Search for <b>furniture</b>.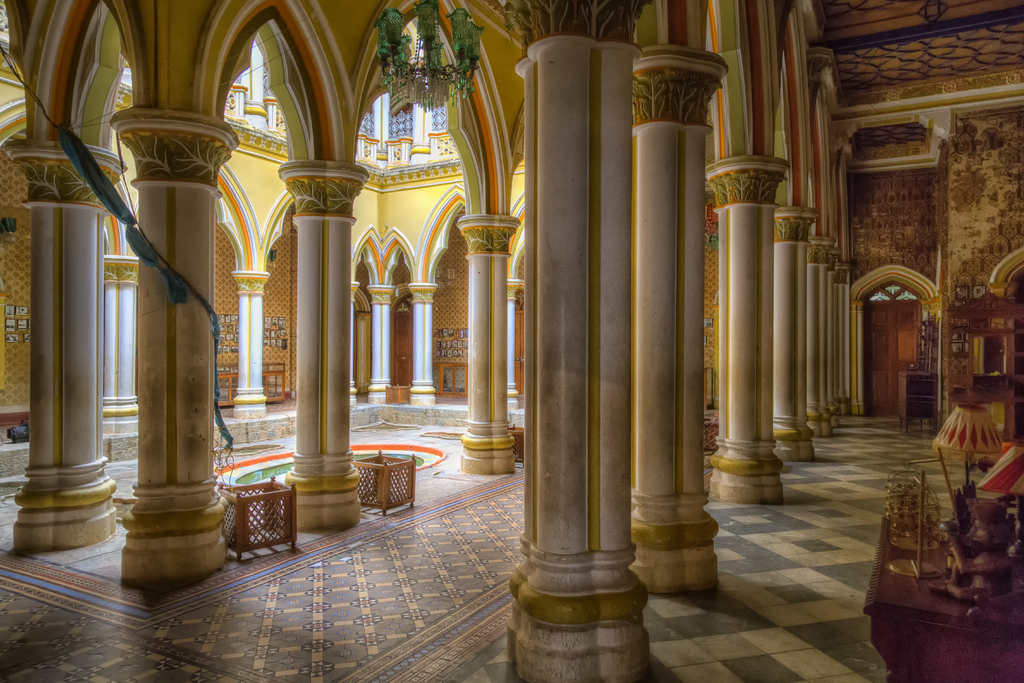
Found at l=702, t=415, r=718, b=457.
